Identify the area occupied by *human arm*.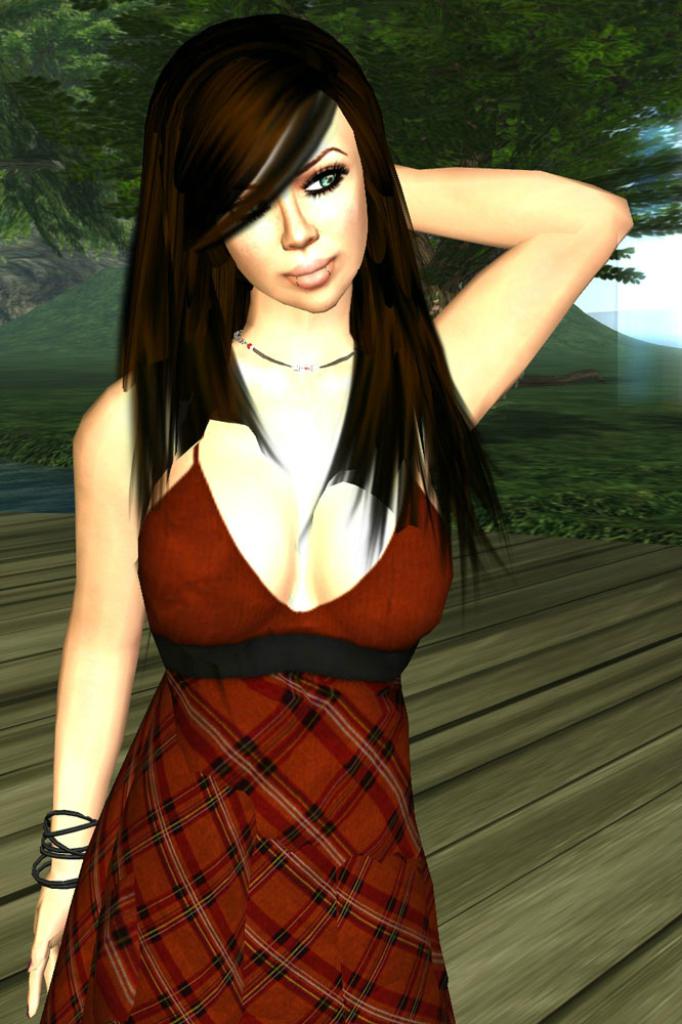
Area: 387/109/640/442.
